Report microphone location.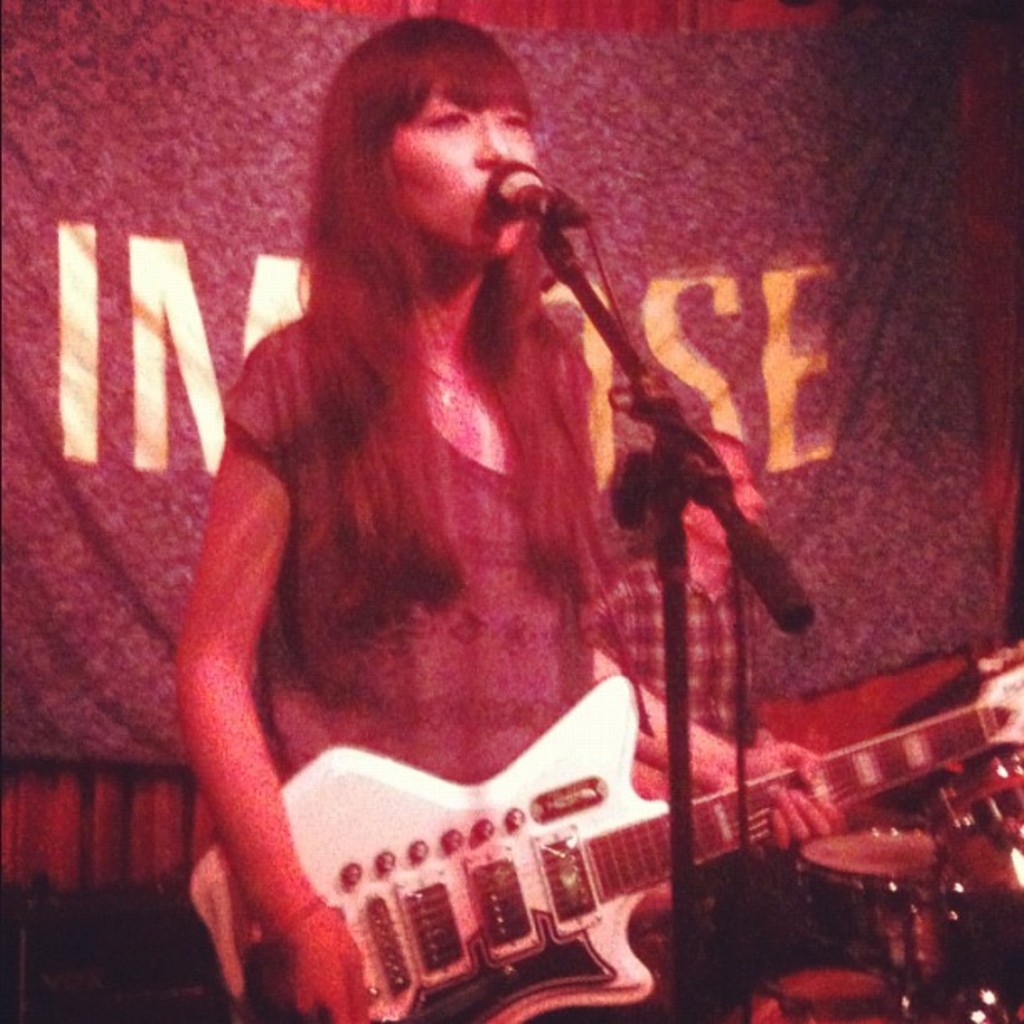
Report: left=484, top=157, right=599, bottom=231.
